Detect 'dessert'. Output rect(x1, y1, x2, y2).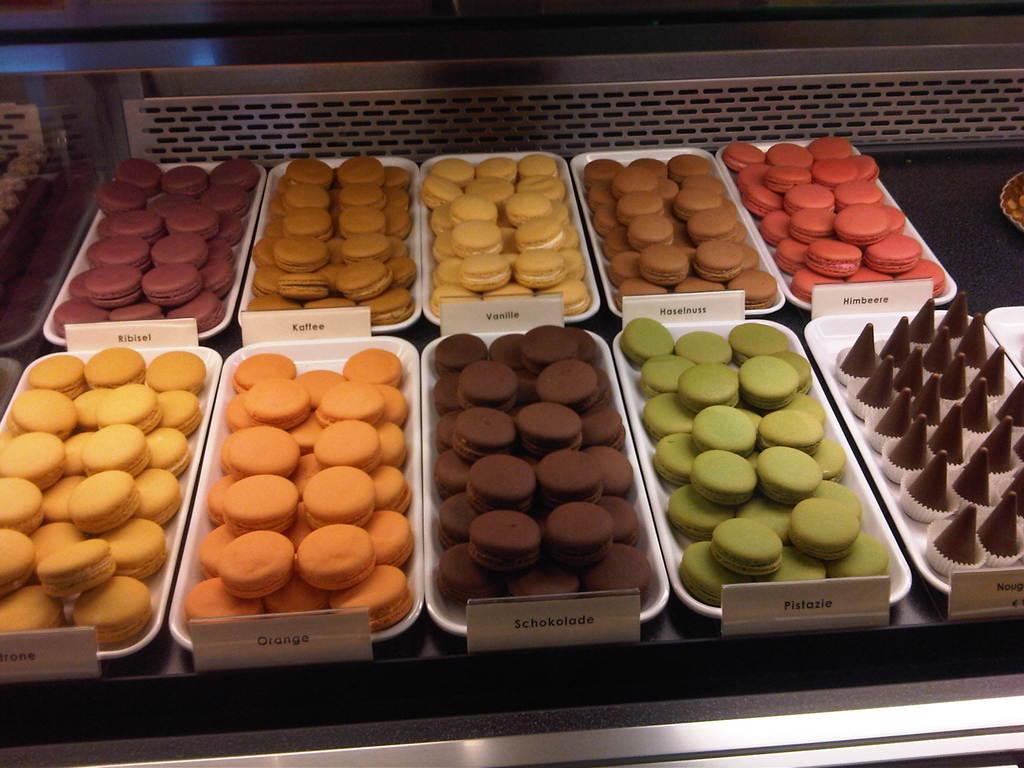
rect(506, 331, 530, 366).
